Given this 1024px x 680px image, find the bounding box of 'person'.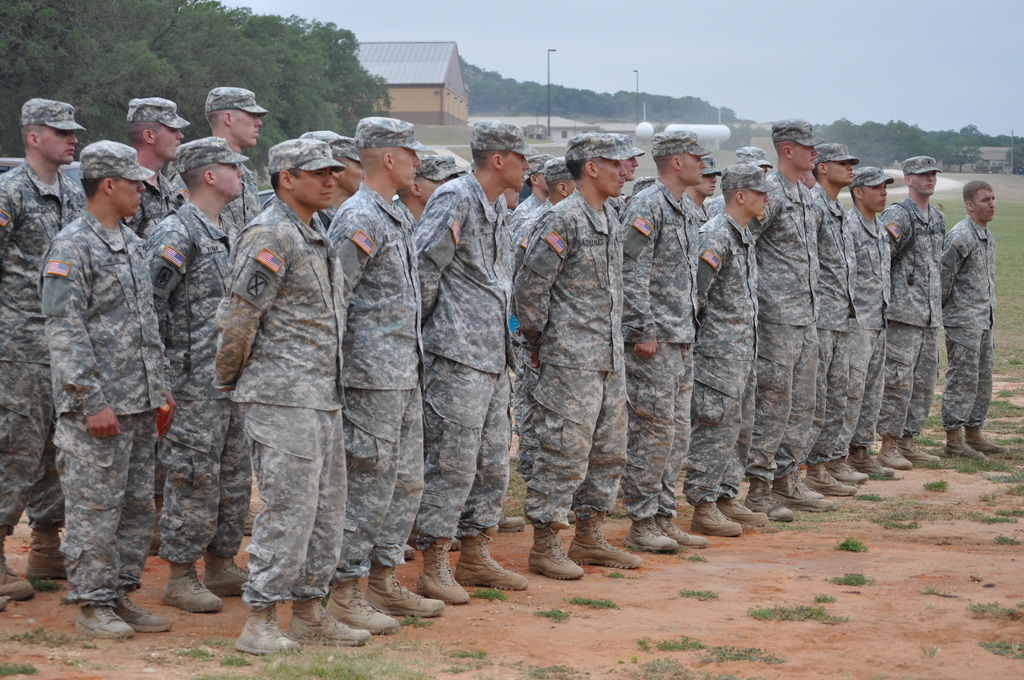
507, 145, 559, 468.
